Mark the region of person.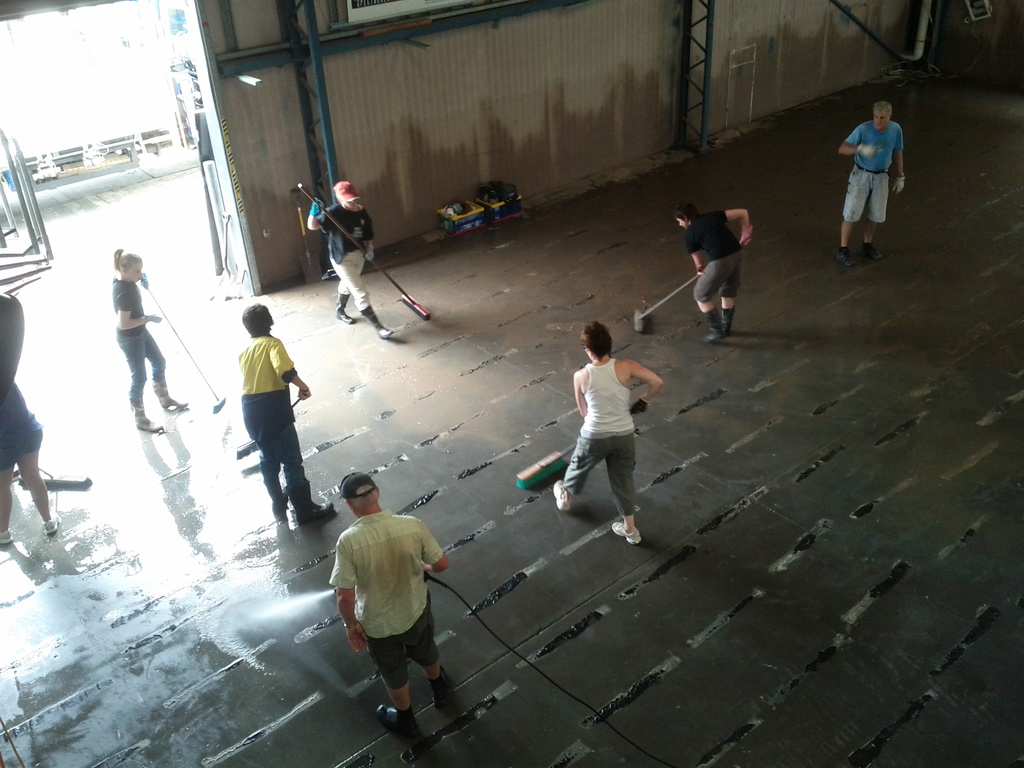
Region: (683, 195, 757, 343).
